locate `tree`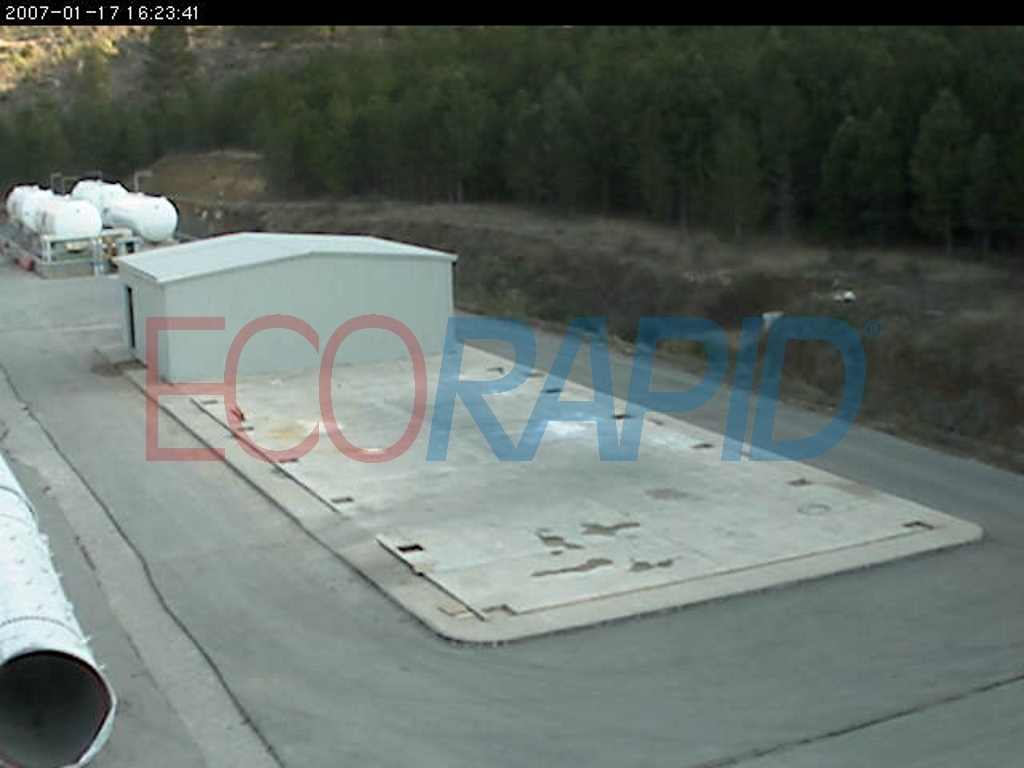
left=643, top=47, right=724, bottom=219
